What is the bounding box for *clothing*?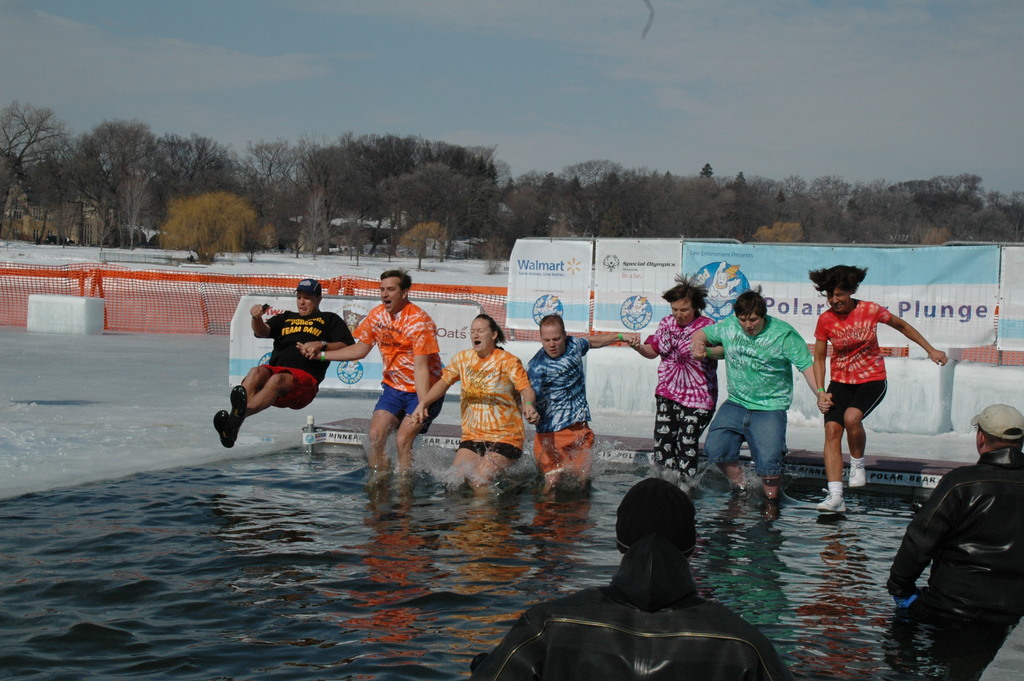
select_region(882, 449, 1023, 618).
